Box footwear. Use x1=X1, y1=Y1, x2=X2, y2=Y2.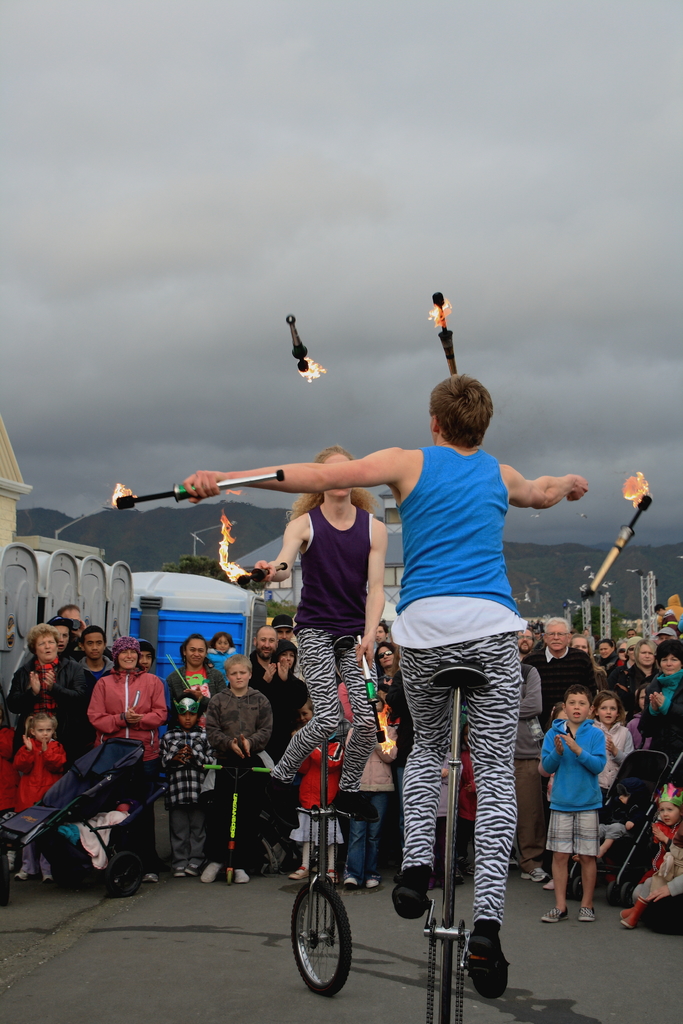
x1=289, y1=865, x2=306, y2=881.
